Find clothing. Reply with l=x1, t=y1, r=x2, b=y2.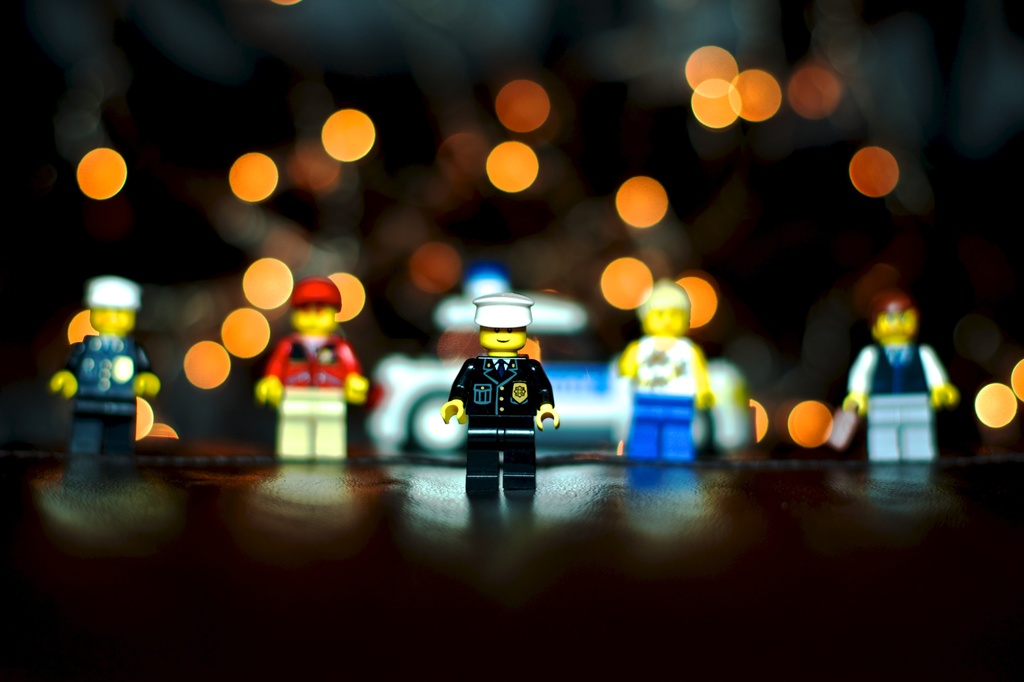
l=867, t=340, r=937, b=461.
